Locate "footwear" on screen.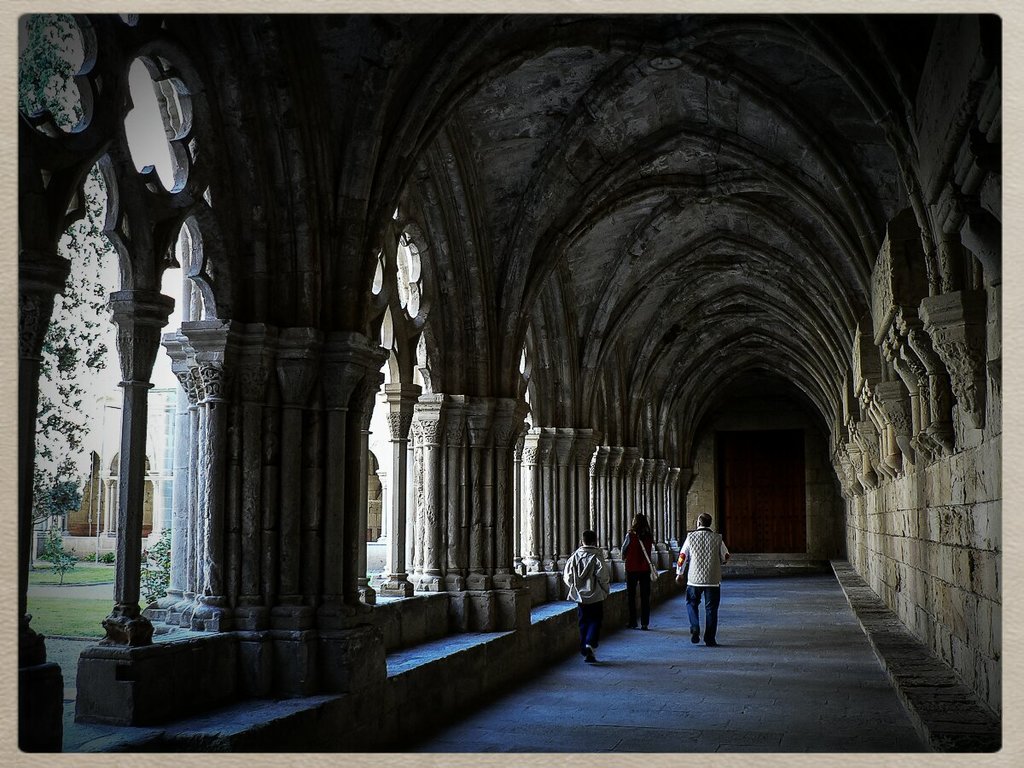
On screen at 702, 641, 719, 648.
